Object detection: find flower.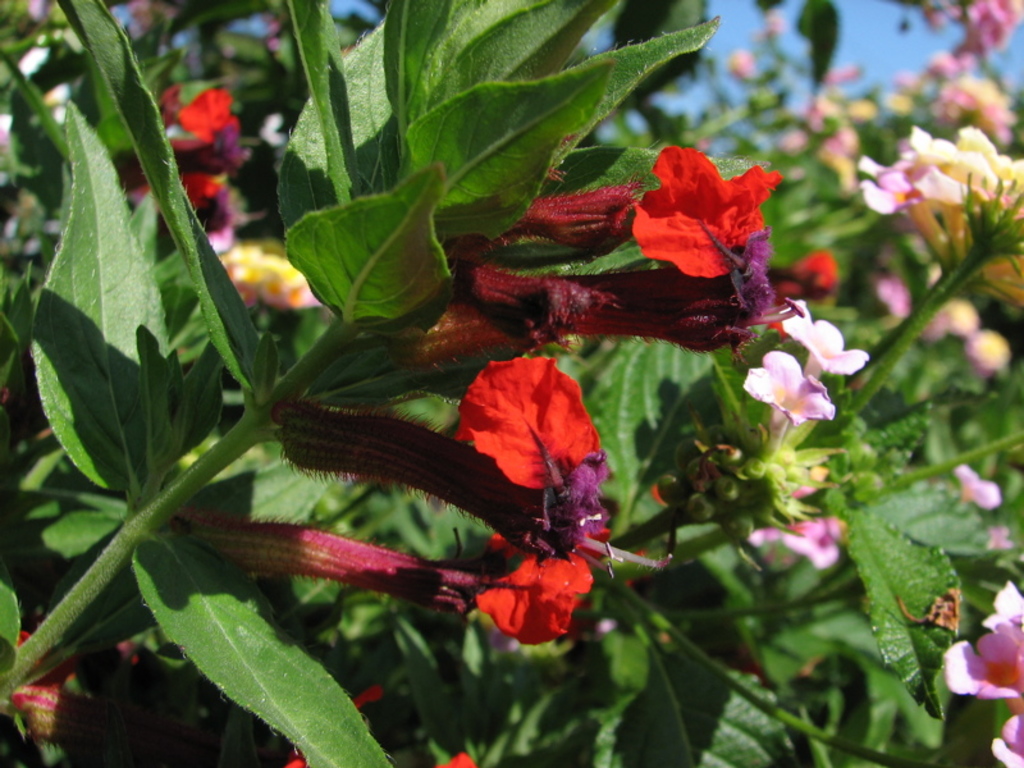
634:145:780:275.
